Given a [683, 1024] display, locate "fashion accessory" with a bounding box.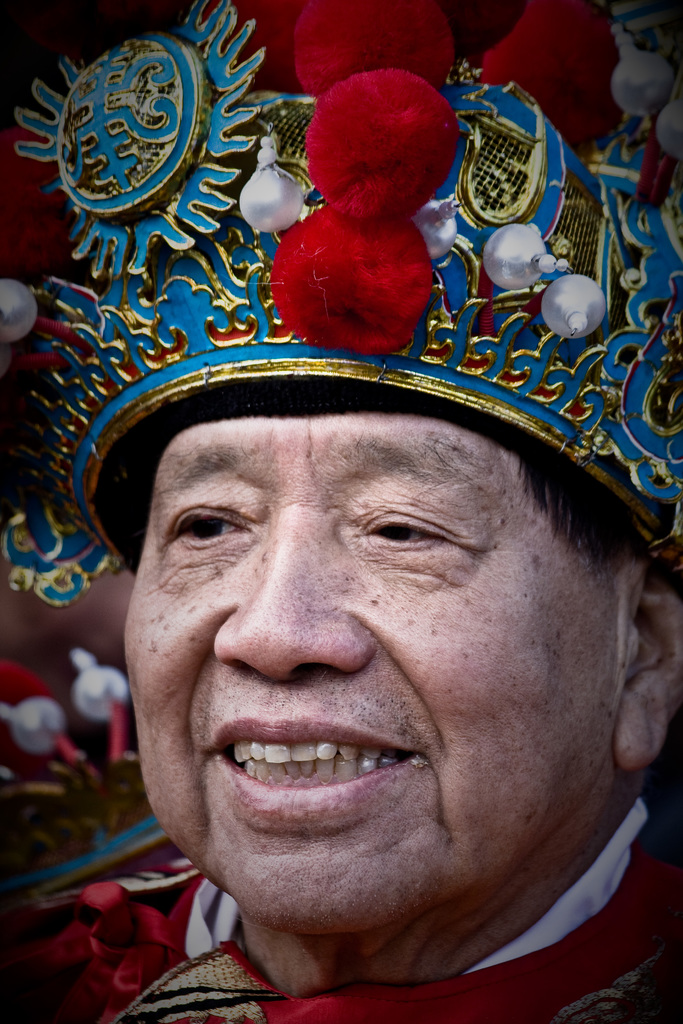
Located: box(0, 0, 682, 610).
